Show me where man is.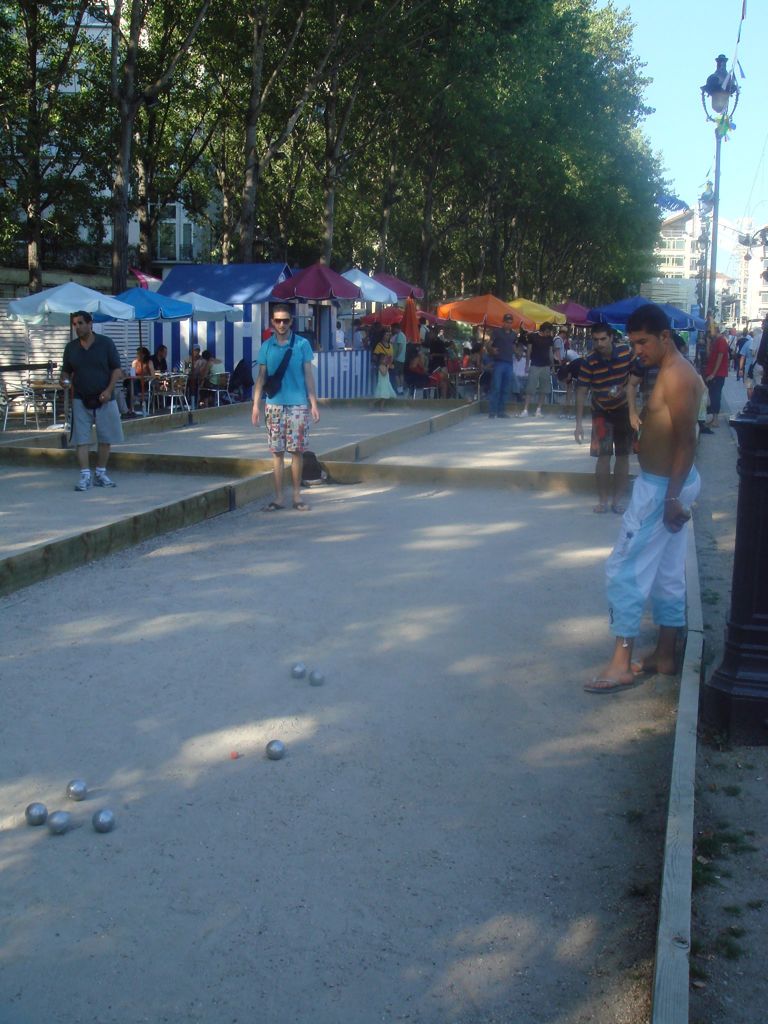
man is at left=737, top=328, right=753, bottom=381.
